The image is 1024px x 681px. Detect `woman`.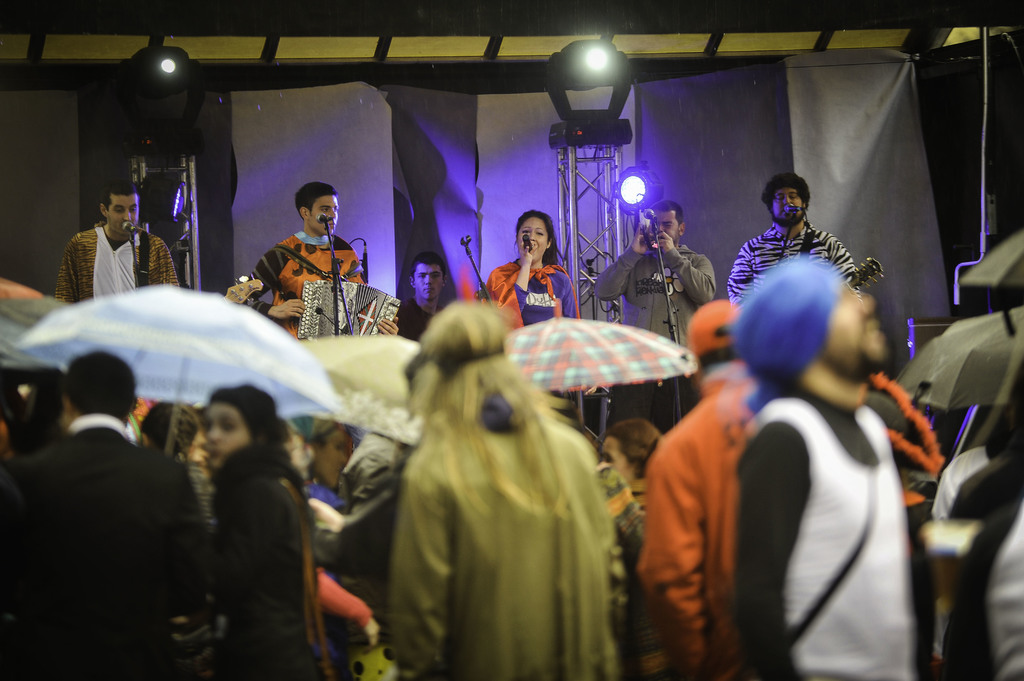
Detection: 484/207/584/329.
